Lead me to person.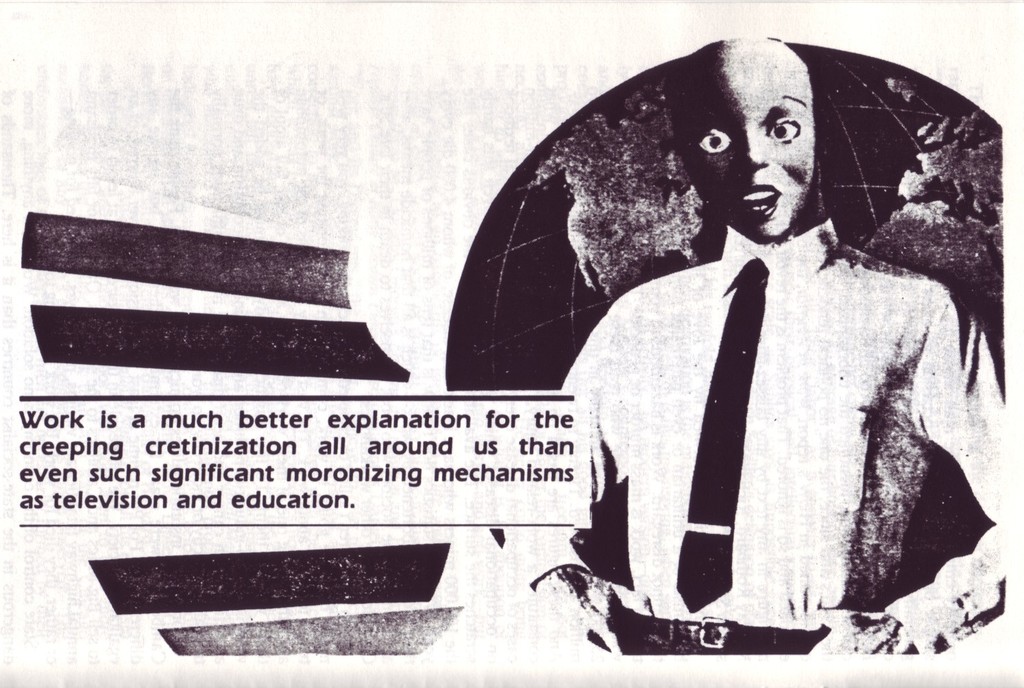
Lead to 499 35 1010 659.
